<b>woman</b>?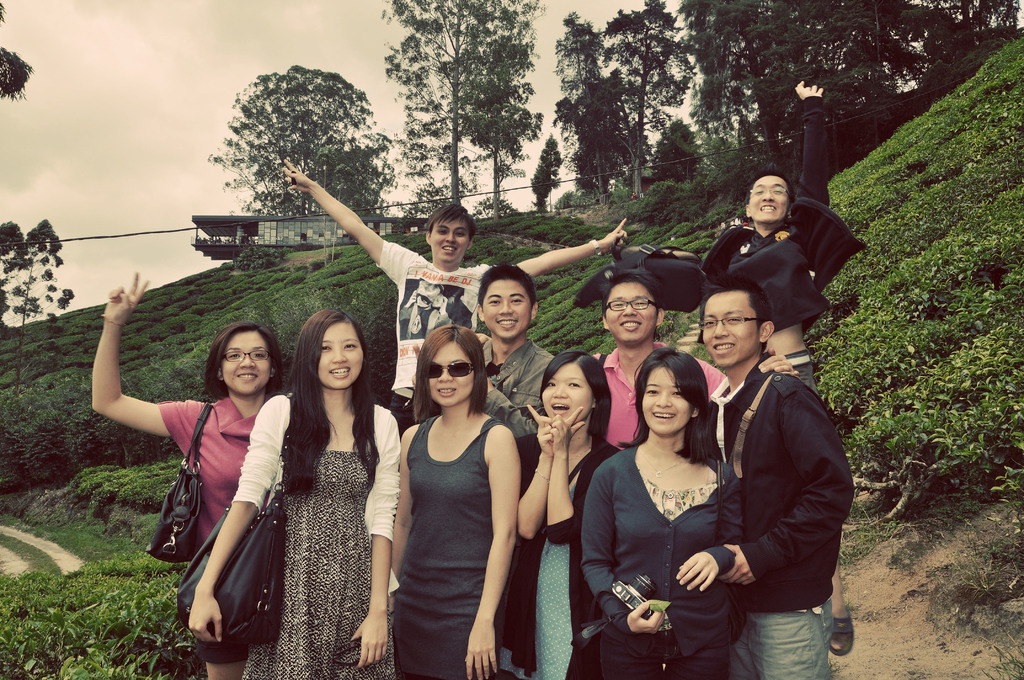
pyautogui.locateOnScreen(494, 347, 626, 677)
